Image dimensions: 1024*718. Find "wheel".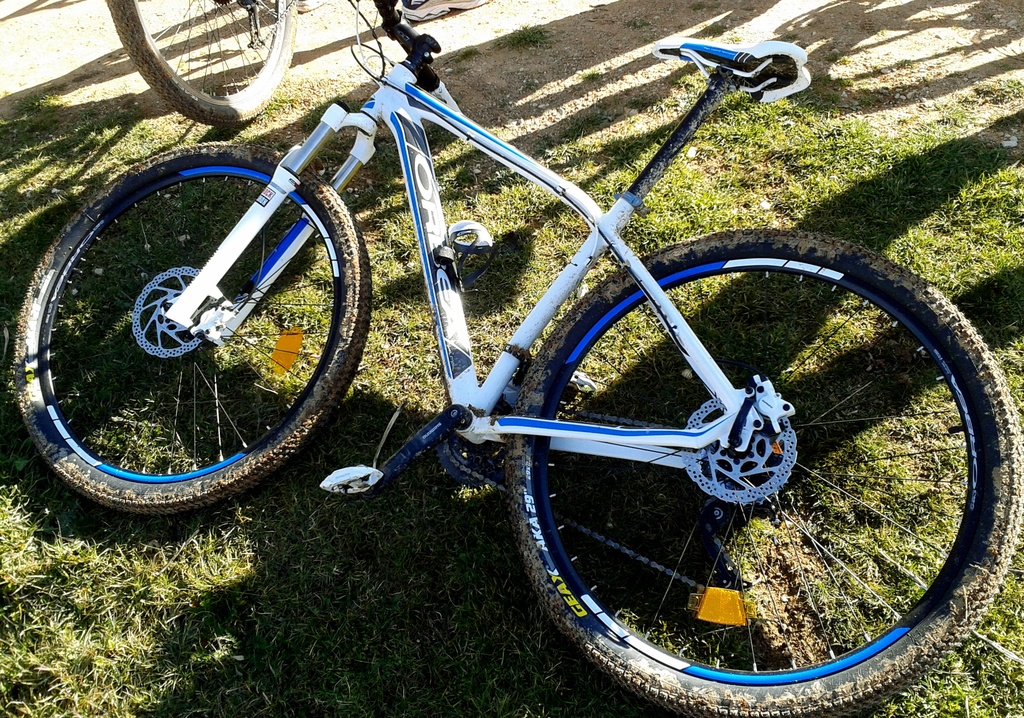
bbox=[14, 145, 378, 513].
